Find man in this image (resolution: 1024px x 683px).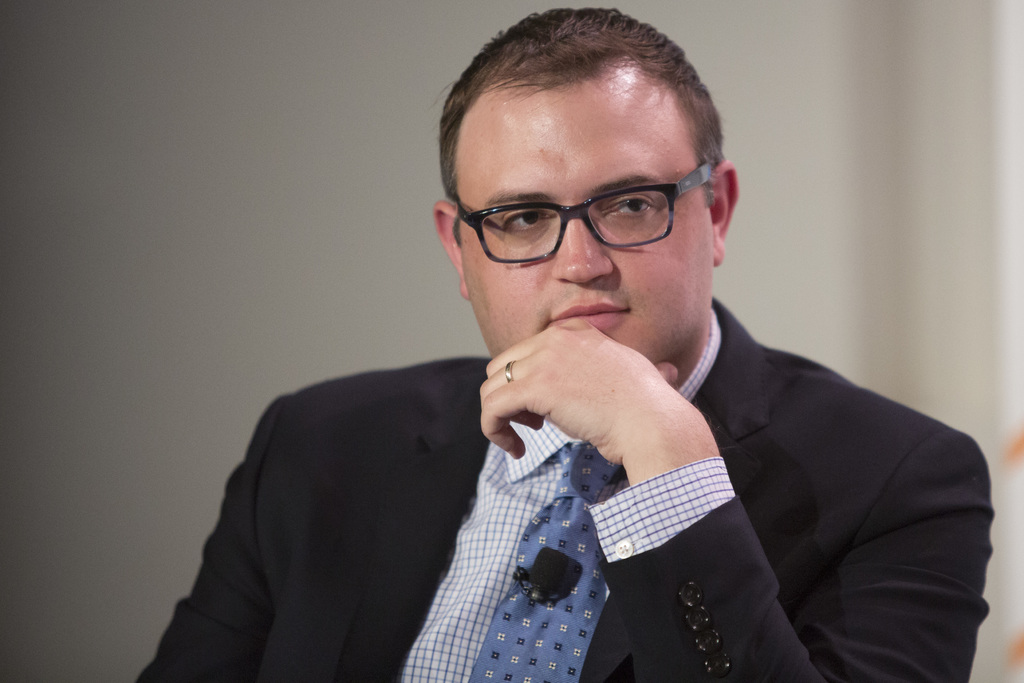
{"left": 123, "top": 9, "right": 996, "bottom": 682}.
